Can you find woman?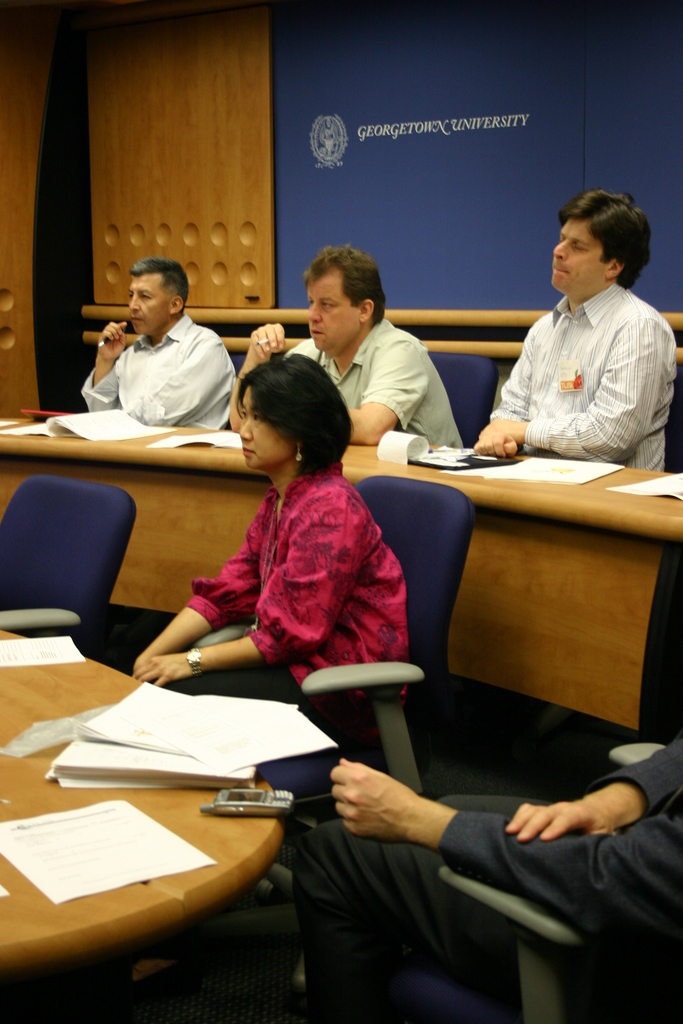
Yes, bounding box: locate(160, 337, 425, 777).
